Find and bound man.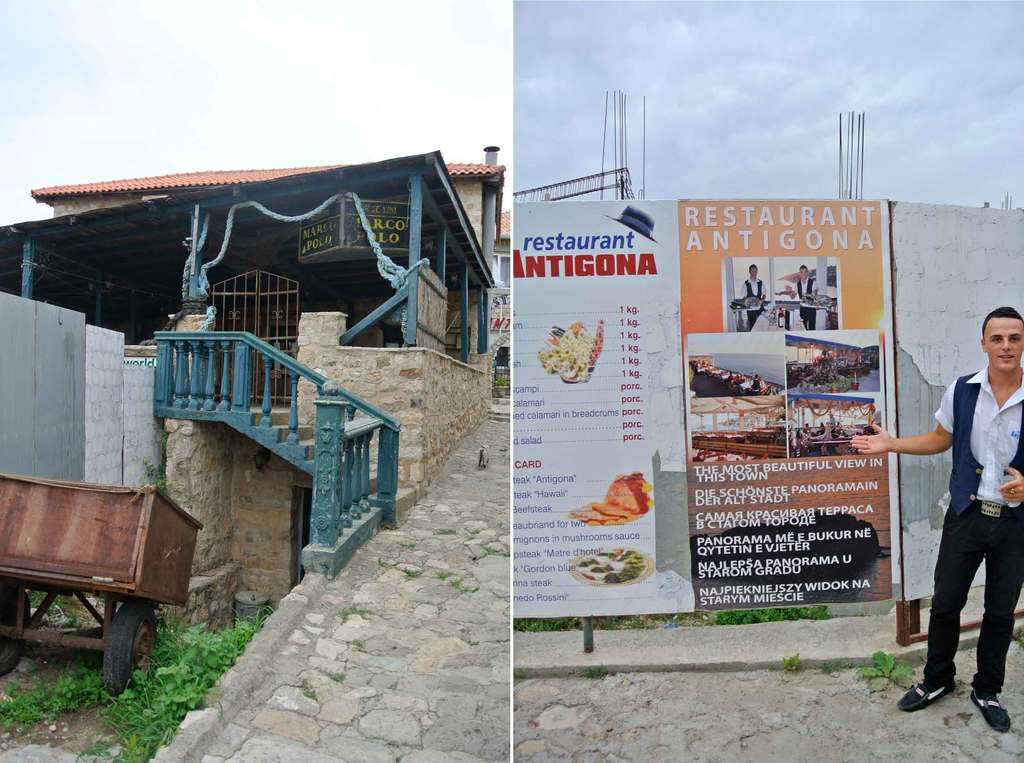
Bound: 884/354/1021/703.
